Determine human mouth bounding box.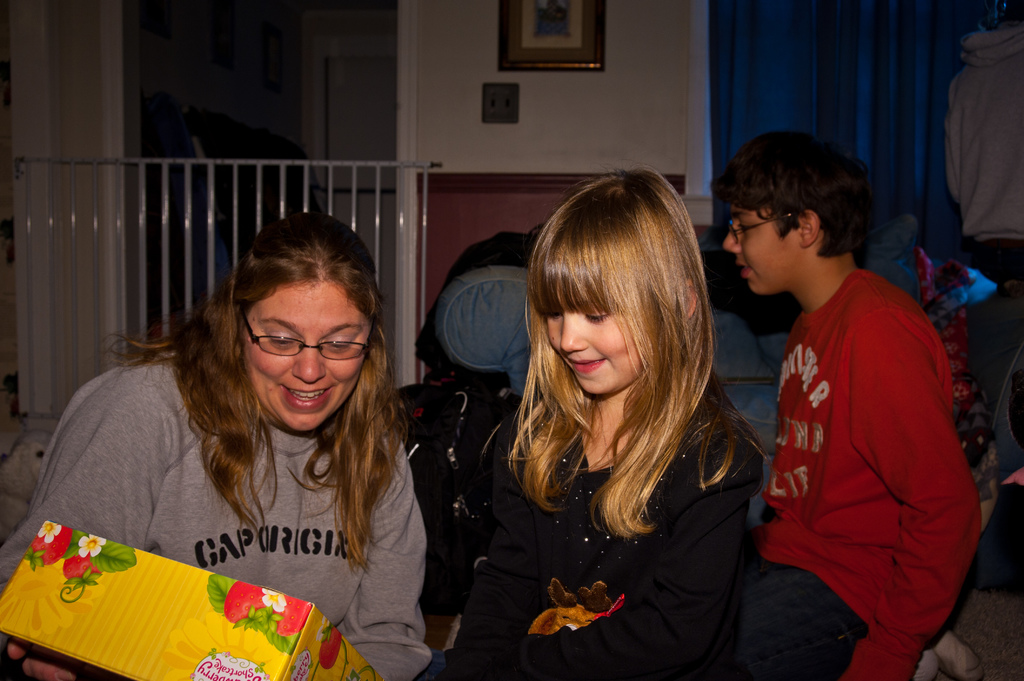
Determined: <bbox>569, 357, 607, 374</bbox>.
